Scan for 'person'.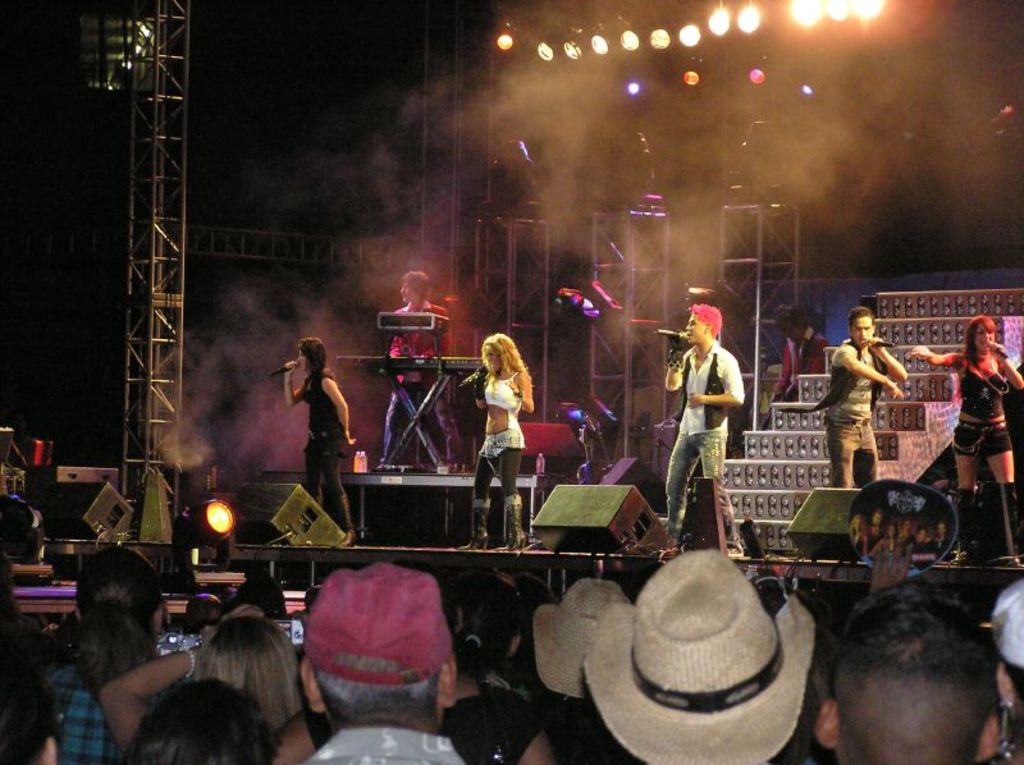
Scan result: 1, 633, 63, 761.
